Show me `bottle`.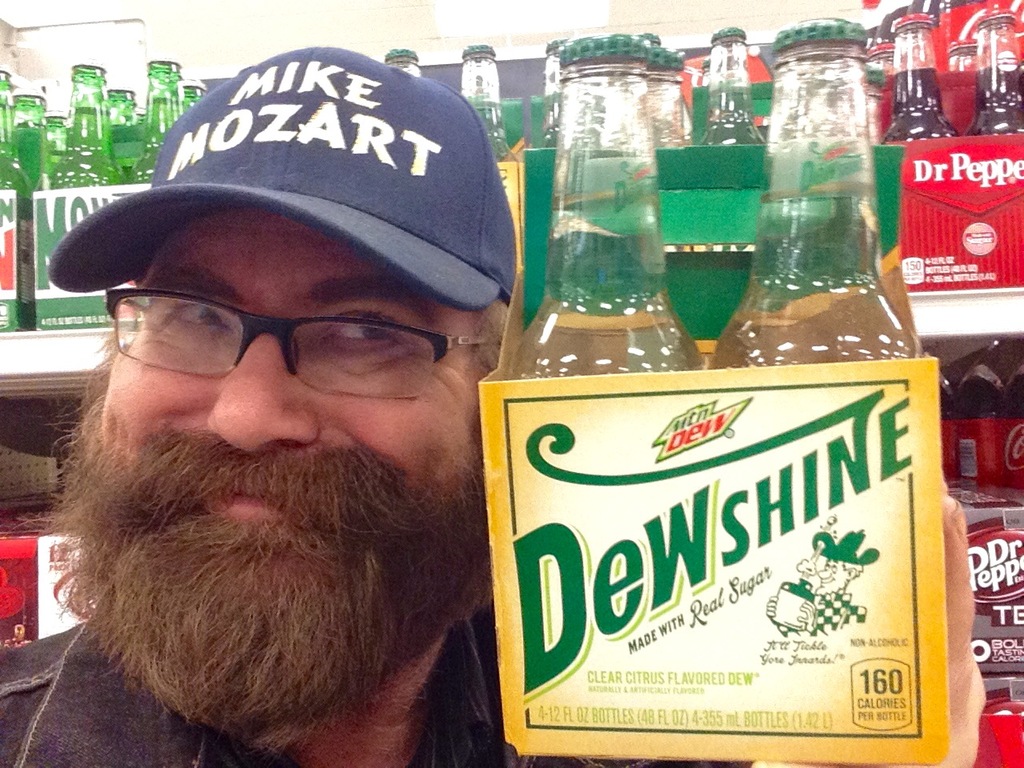
`bottle` is here: bbox=(696, 54, 926, 698).
